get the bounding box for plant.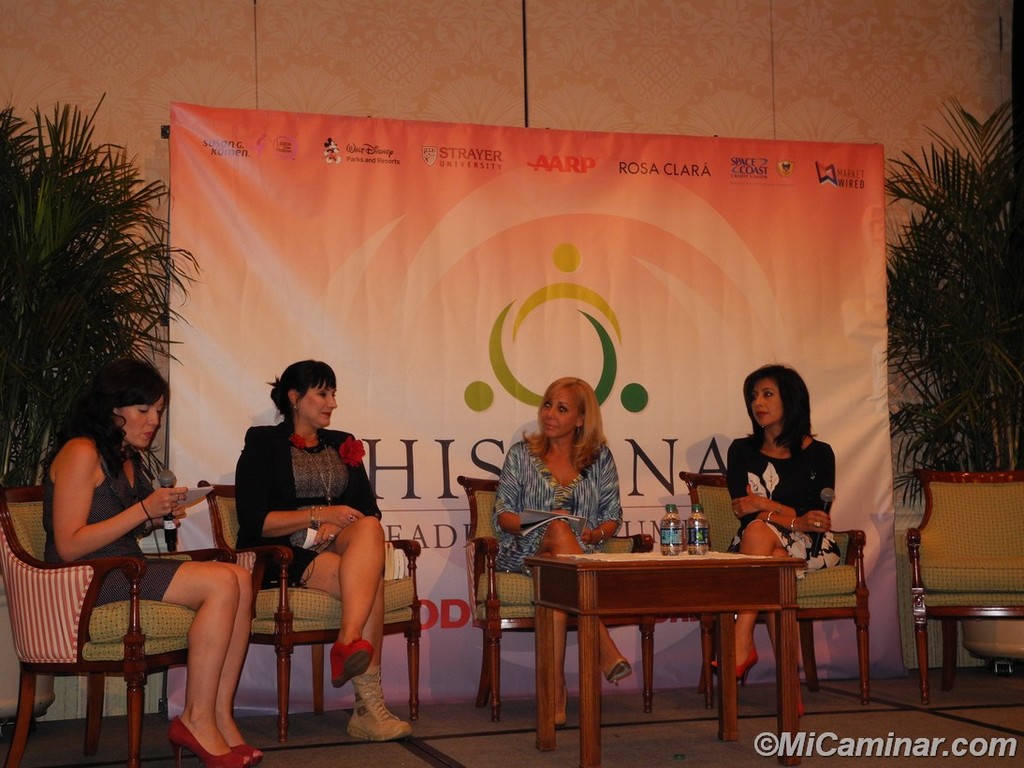
select_region(8, 100, 170, 450).
